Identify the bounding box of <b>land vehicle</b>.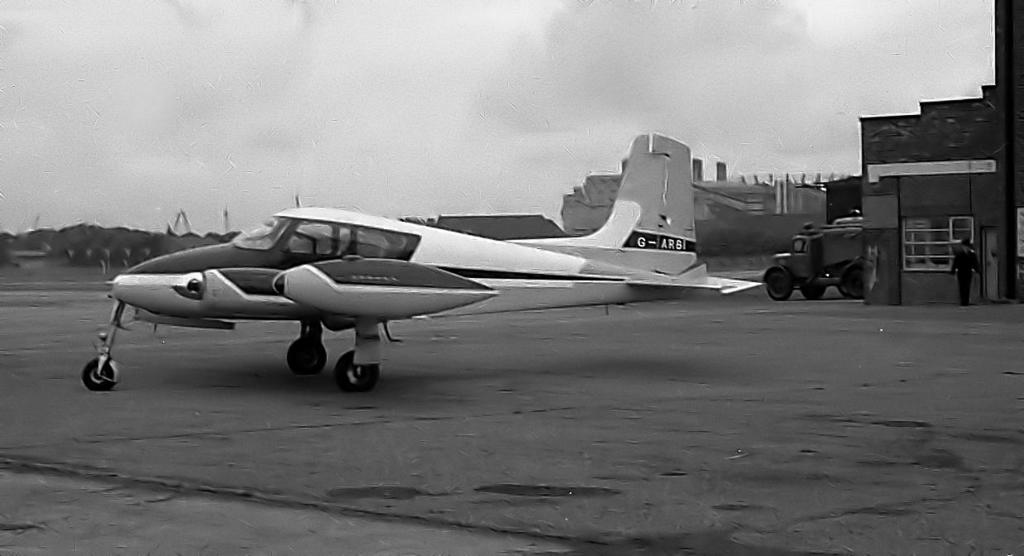
detection(768, 207, 896, 293).
